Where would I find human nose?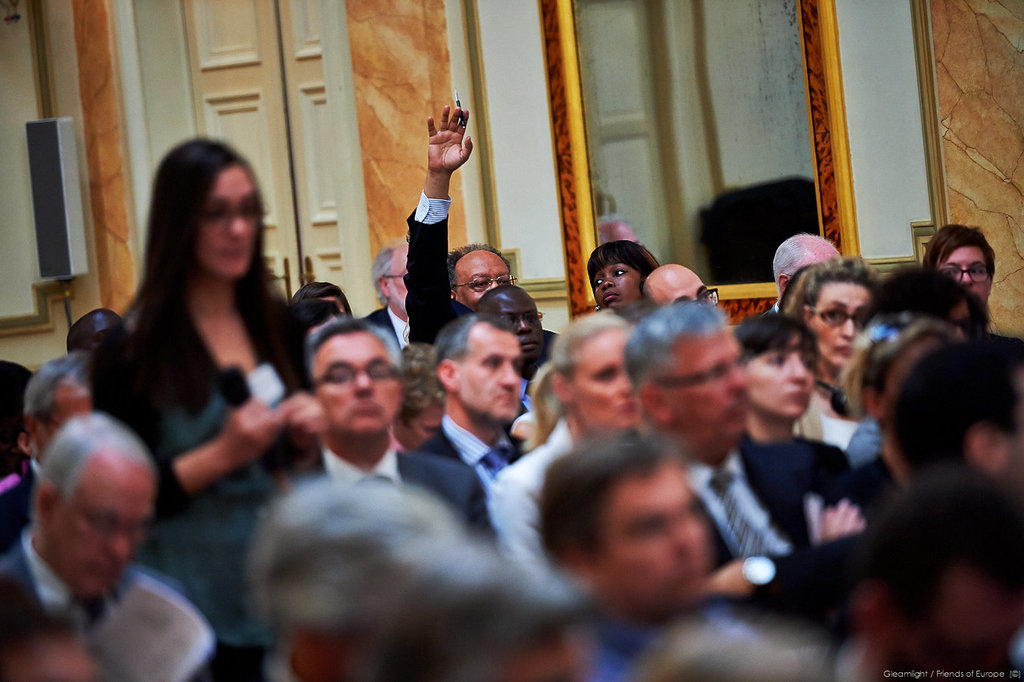
At BBox(784, 356, 810, 383).
